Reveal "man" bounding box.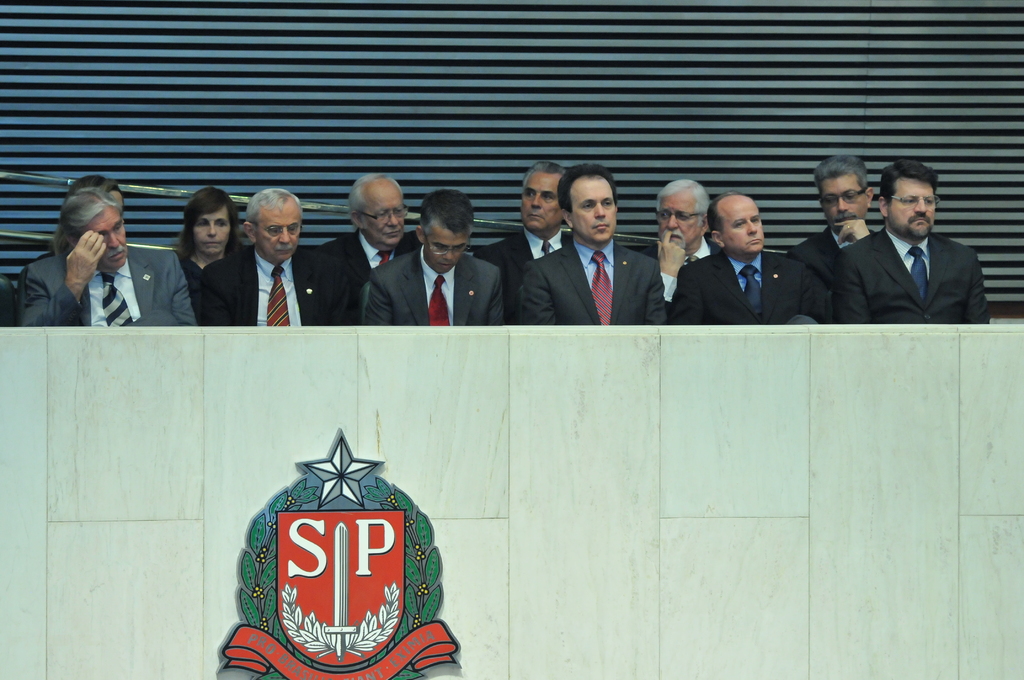
Revealed: (645,179,716,309).
